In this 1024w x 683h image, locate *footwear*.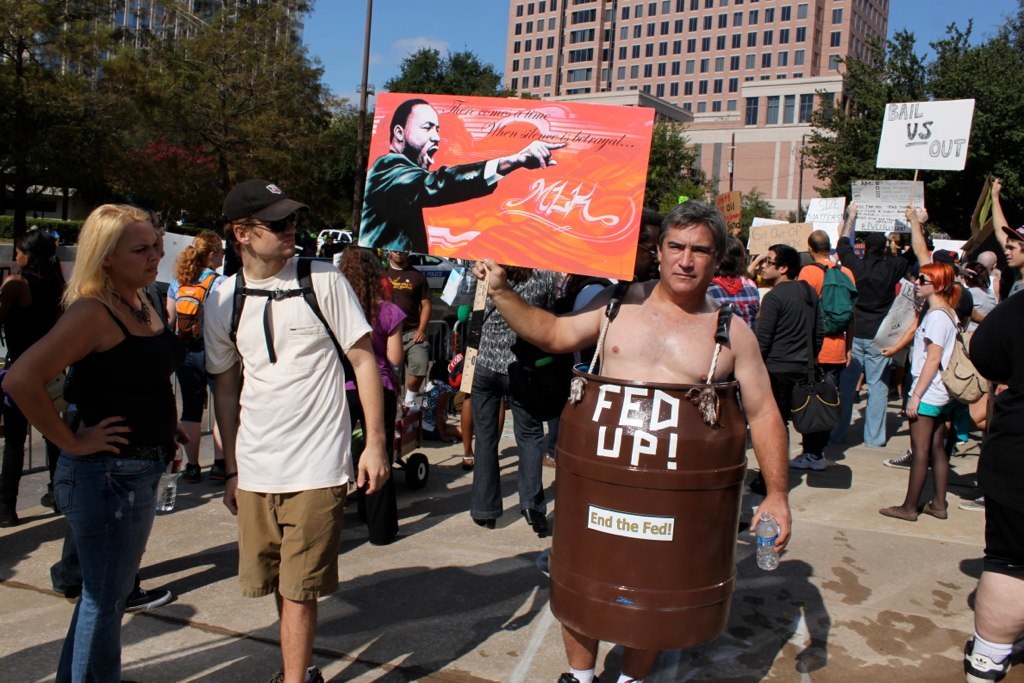
Bounding box: 883, 453, 921, 471.
